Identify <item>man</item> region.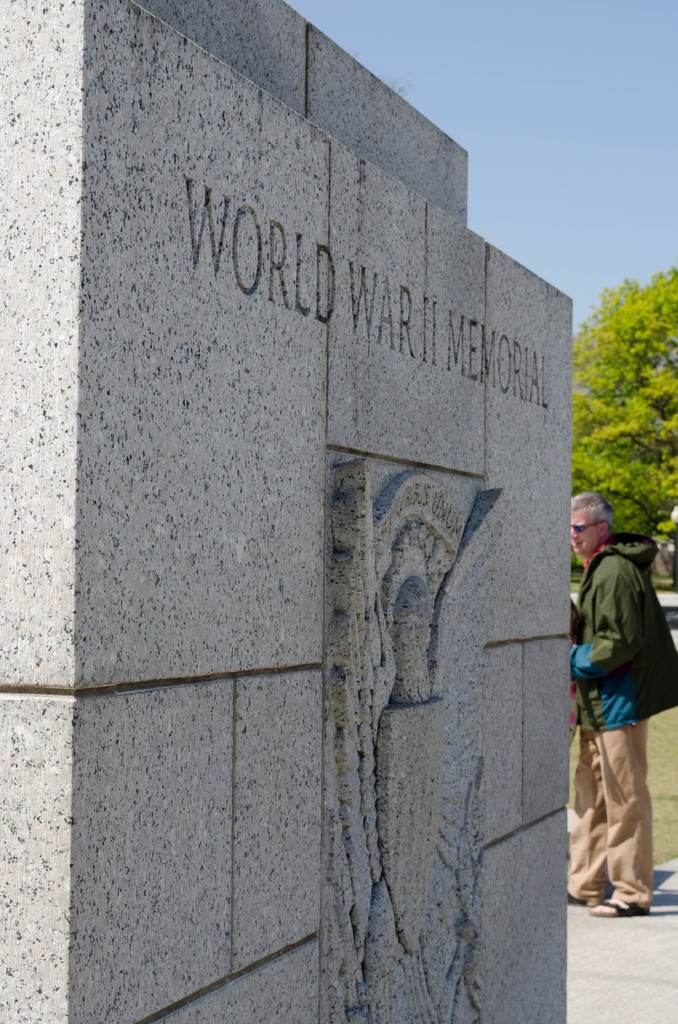
Region: locate(560, 476, 663, 931).
